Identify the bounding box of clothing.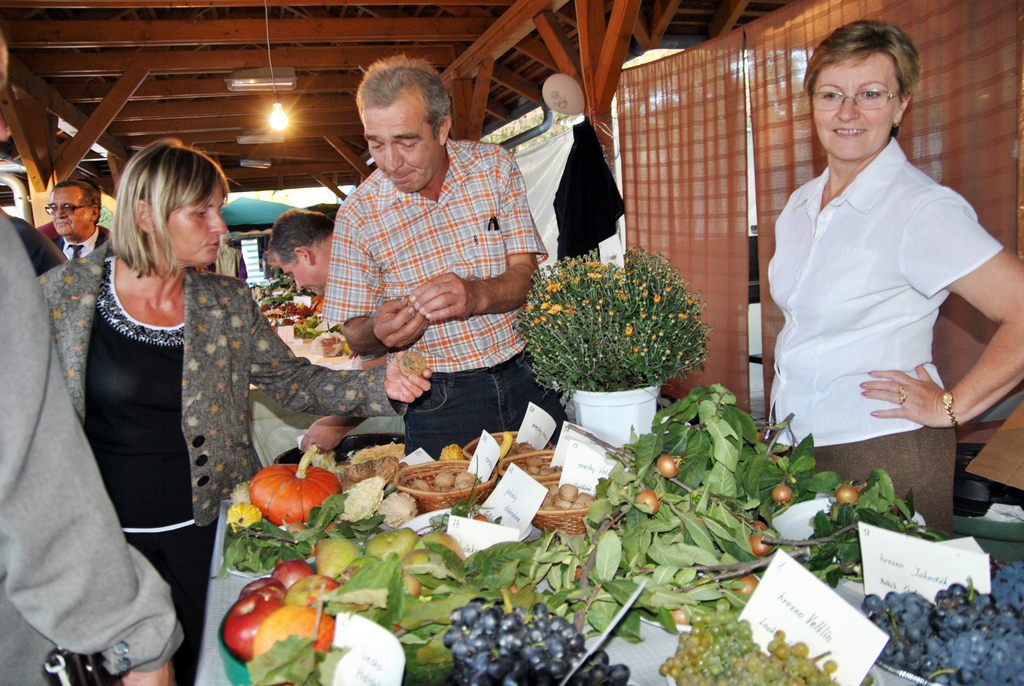
(401,361,558,468).
